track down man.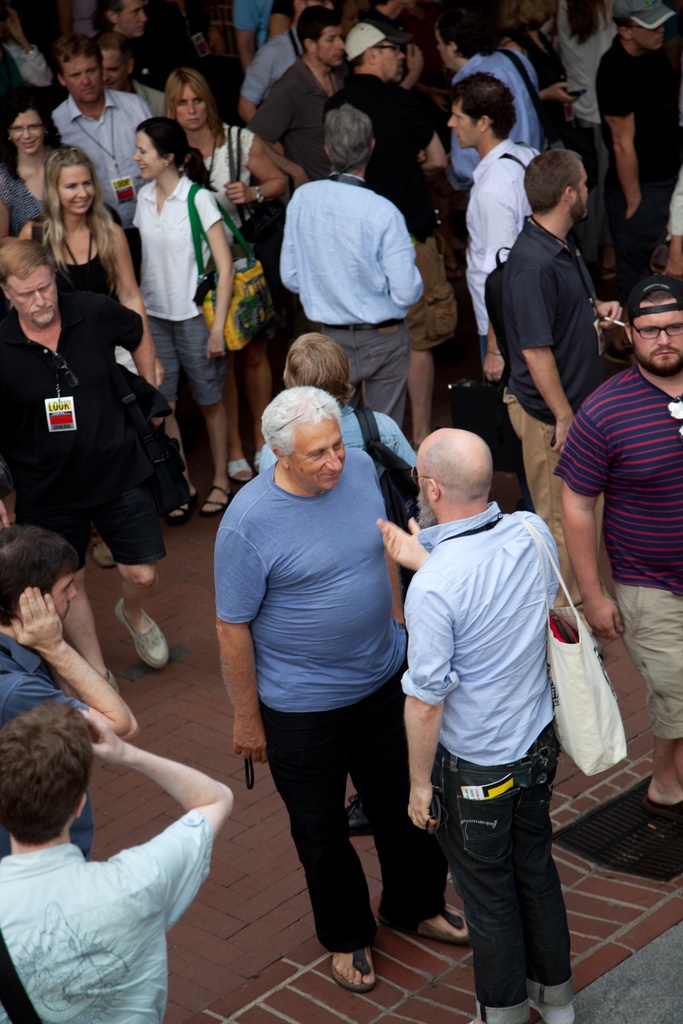
Tracked to (left=593, top=0, right=682, bottom=364).
